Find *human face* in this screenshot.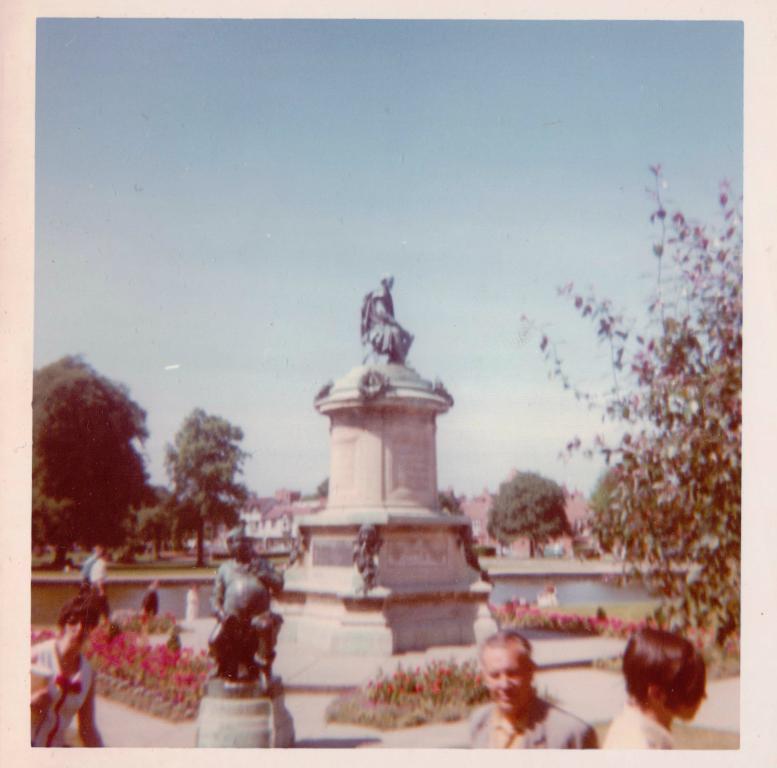
The bounding box for *human face* is region(231, 534, 250, 557).
